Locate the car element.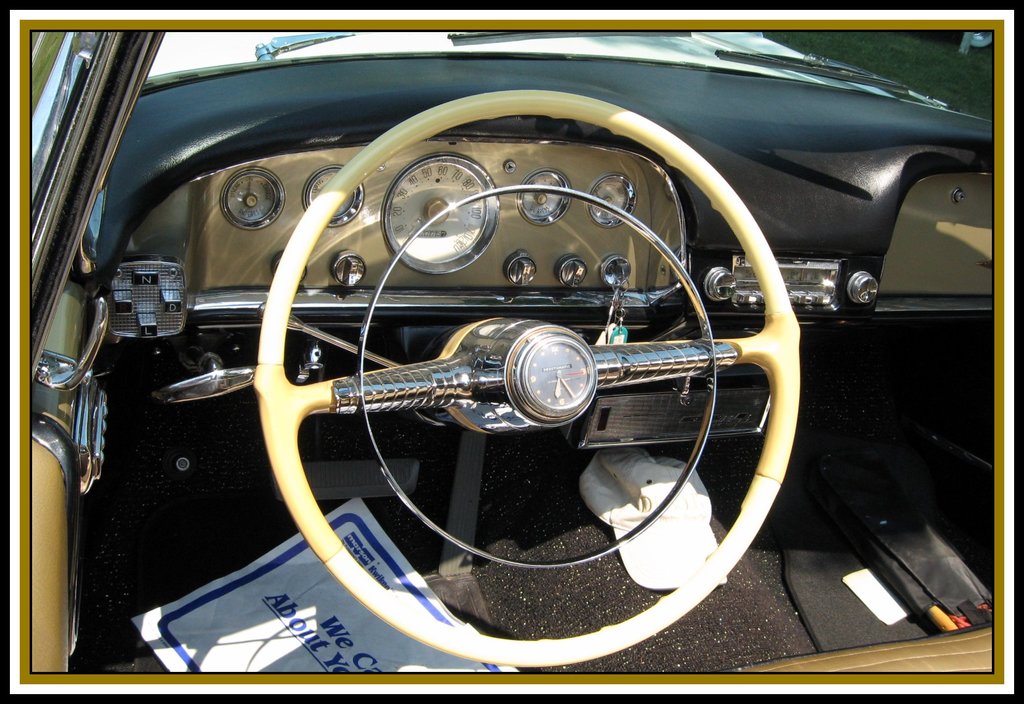
Element bbox: locate(24, 32, 995, 673).
